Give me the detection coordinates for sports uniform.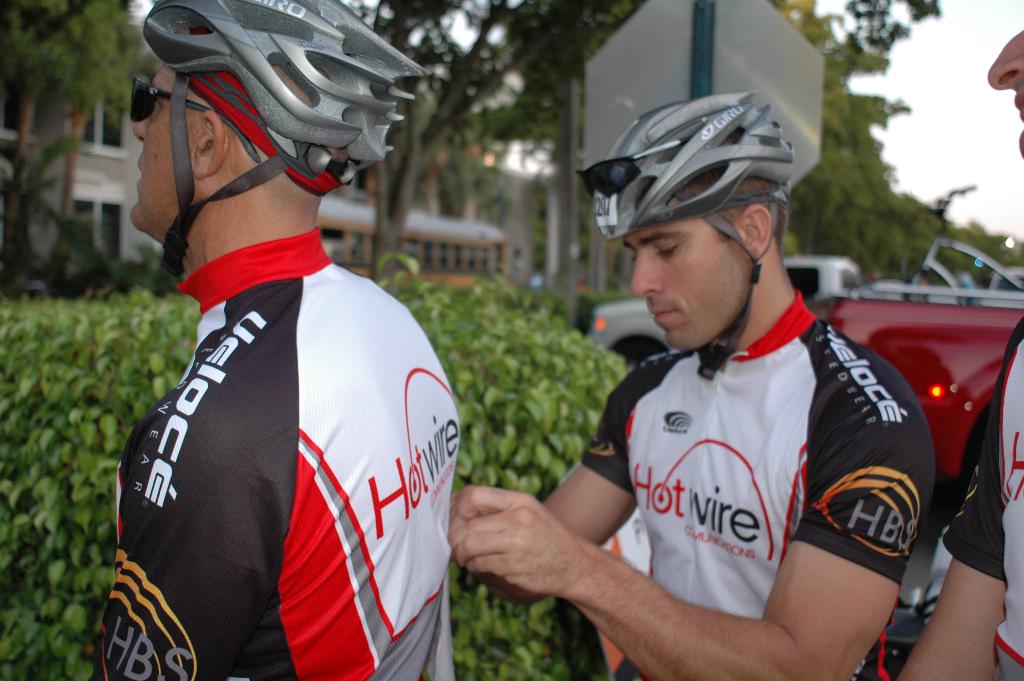
[77,0,465,680].
